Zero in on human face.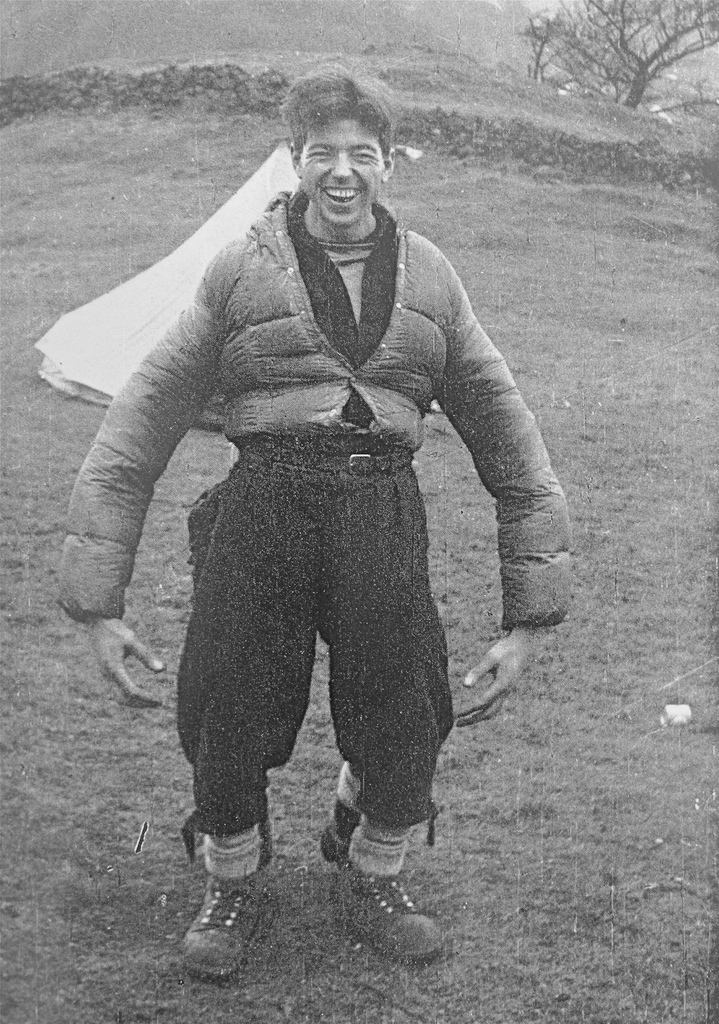
Zeroed in: (298,116,384,227).
